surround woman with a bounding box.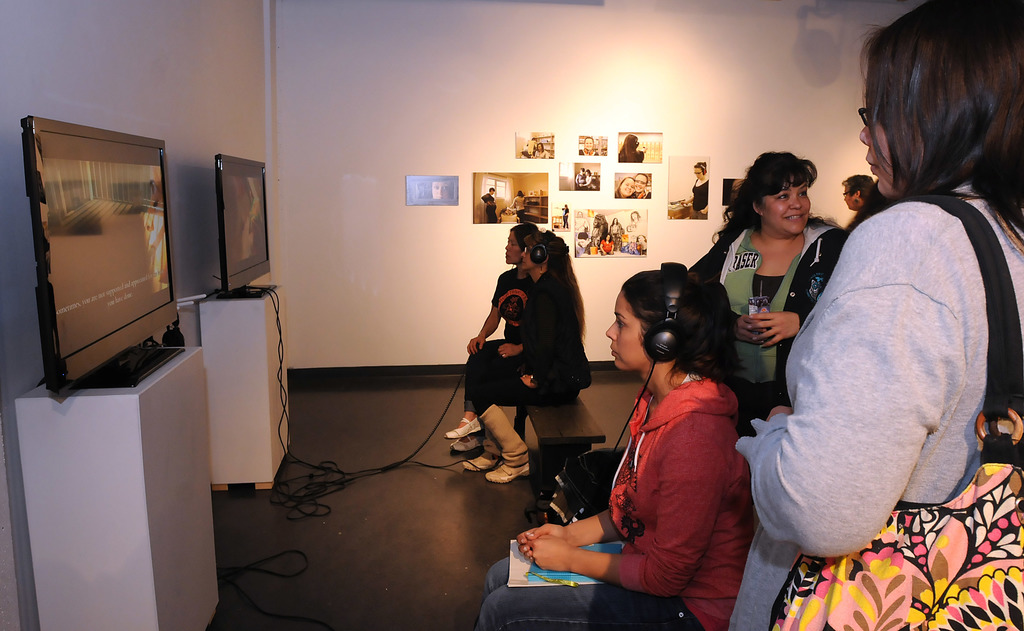
locate(437, 228, 531, 443).
